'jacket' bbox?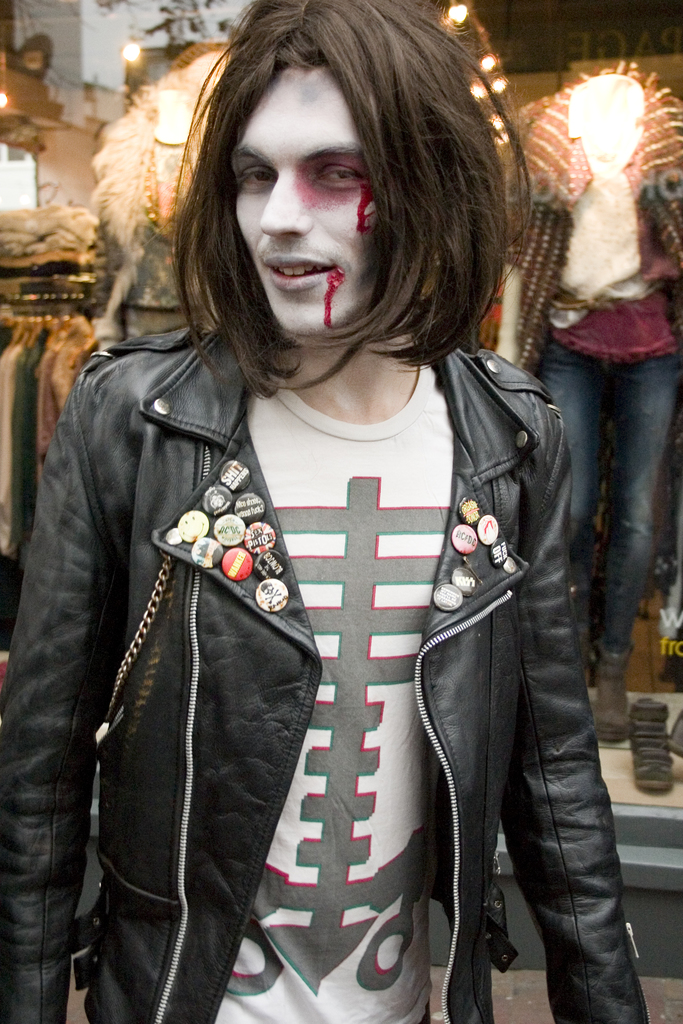
[1, 209, 629, 1014]
